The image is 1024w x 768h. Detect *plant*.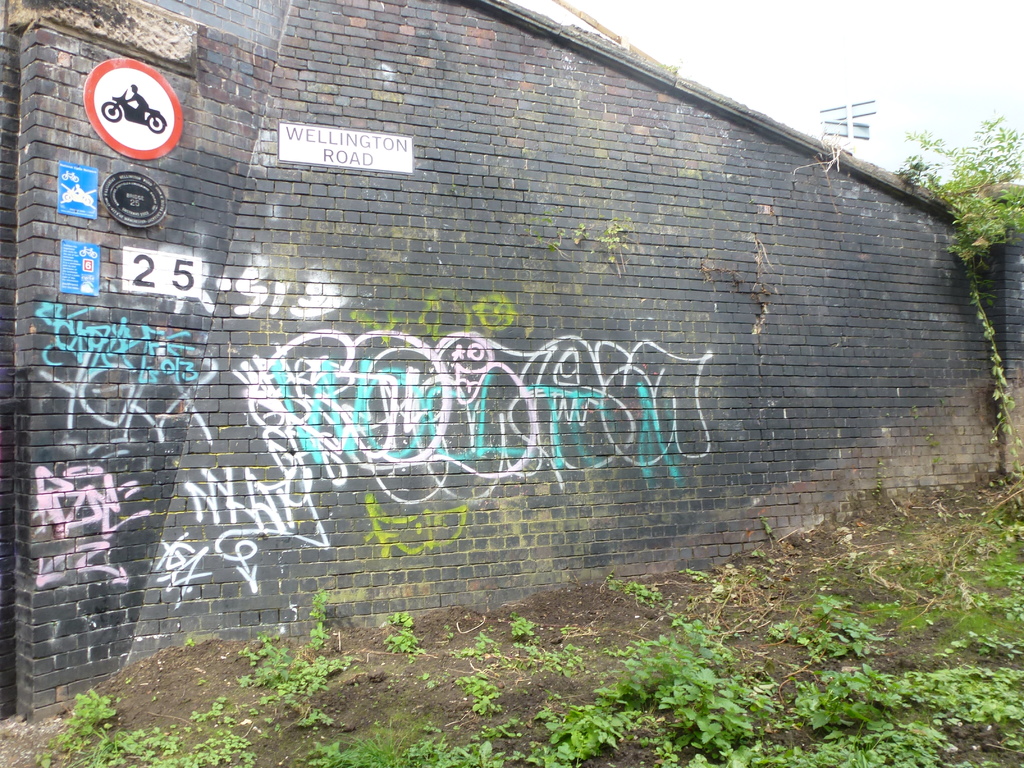
Detection: bbox(382, 625, 422, 660).
